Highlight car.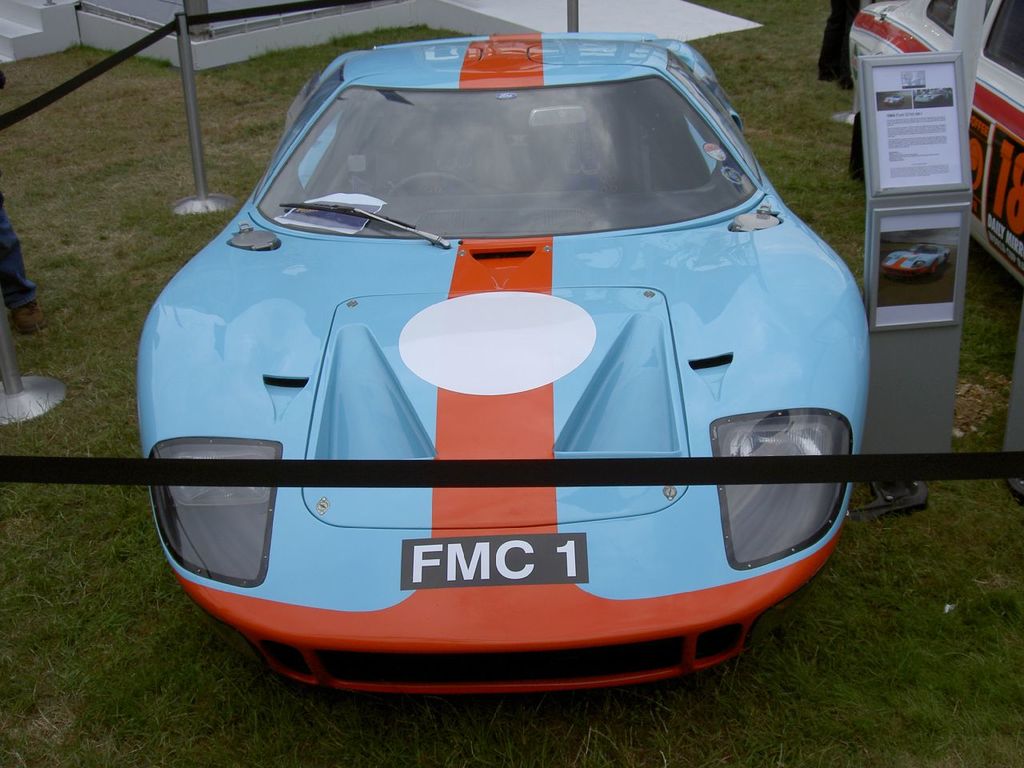
Highlighted region: [882, 244, 950, 286].
